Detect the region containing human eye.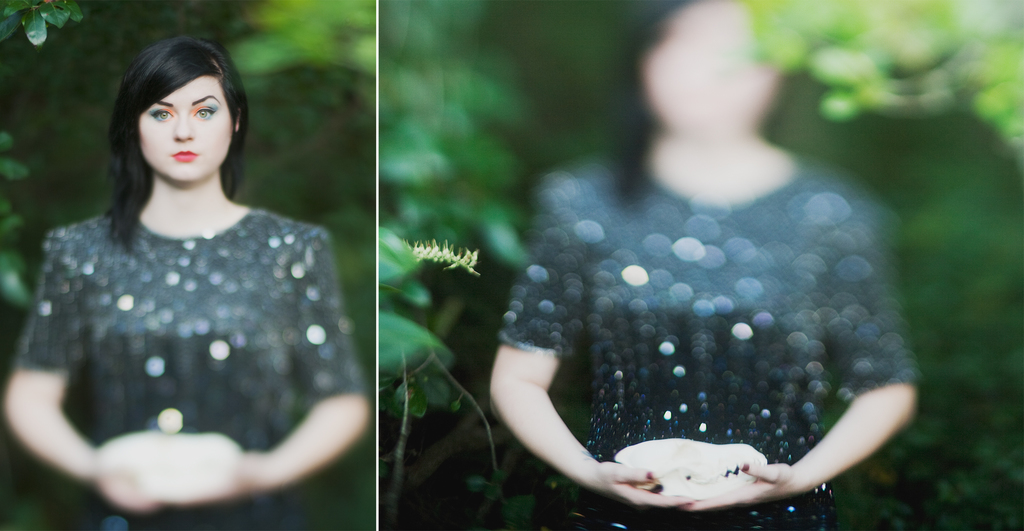
[x1=145, y1=104, x2=175, y2=125].
